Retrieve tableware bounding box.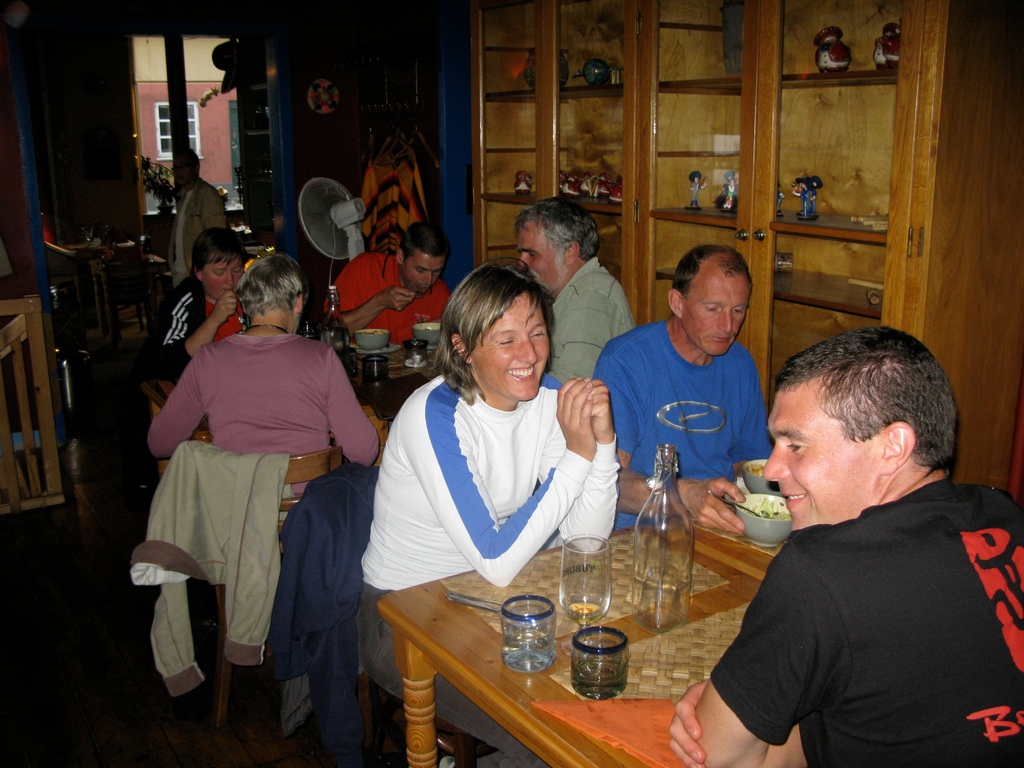
Bounding box: (402, 337, 426, 371).
